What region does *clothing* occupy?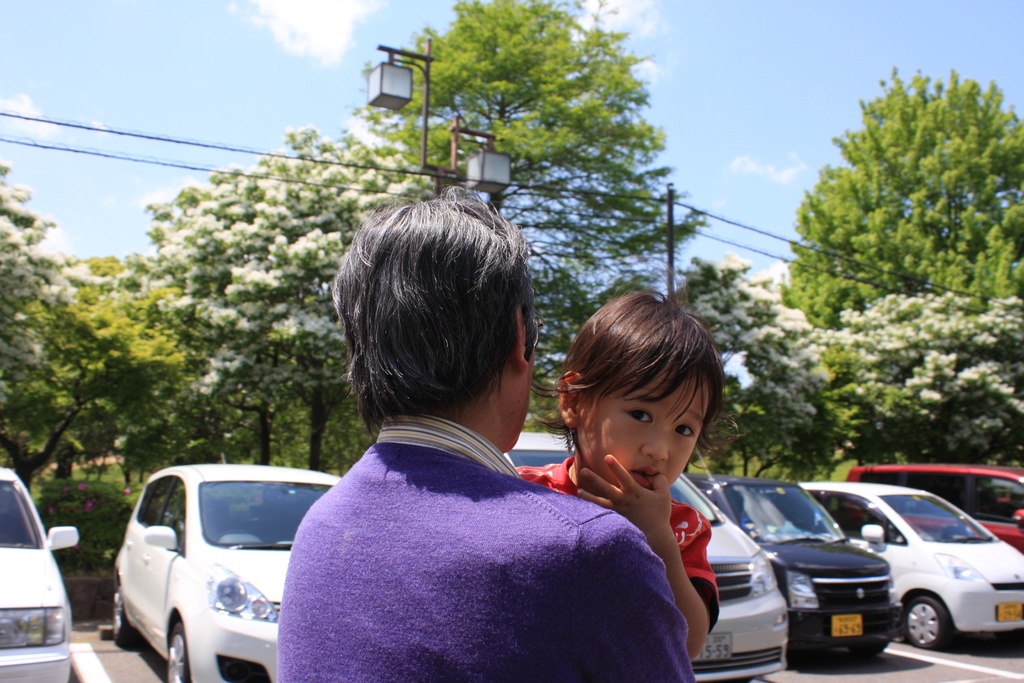
503:447:718:639.
